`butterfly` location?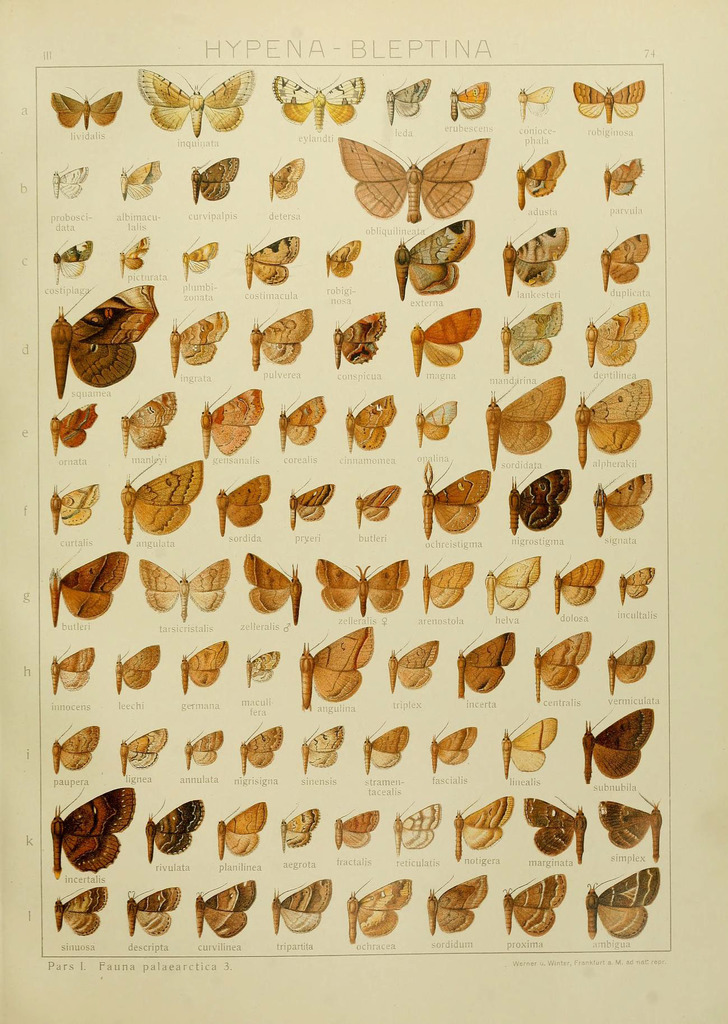
213:802:268:863
